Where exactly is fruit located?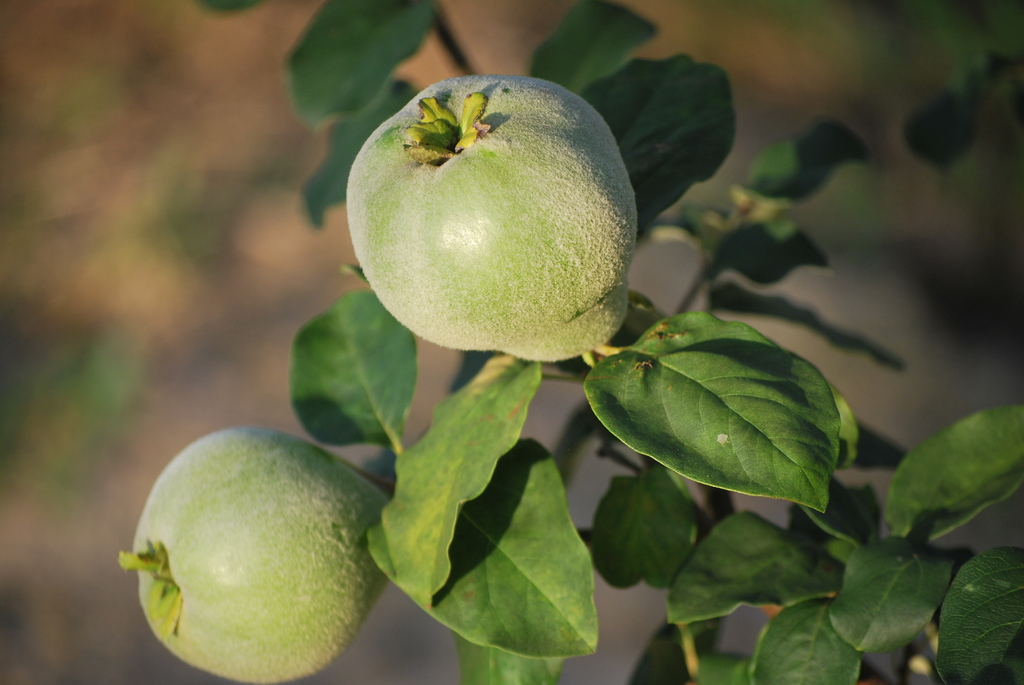
Its bounding box is bbox(118, 428, 392, 684).
